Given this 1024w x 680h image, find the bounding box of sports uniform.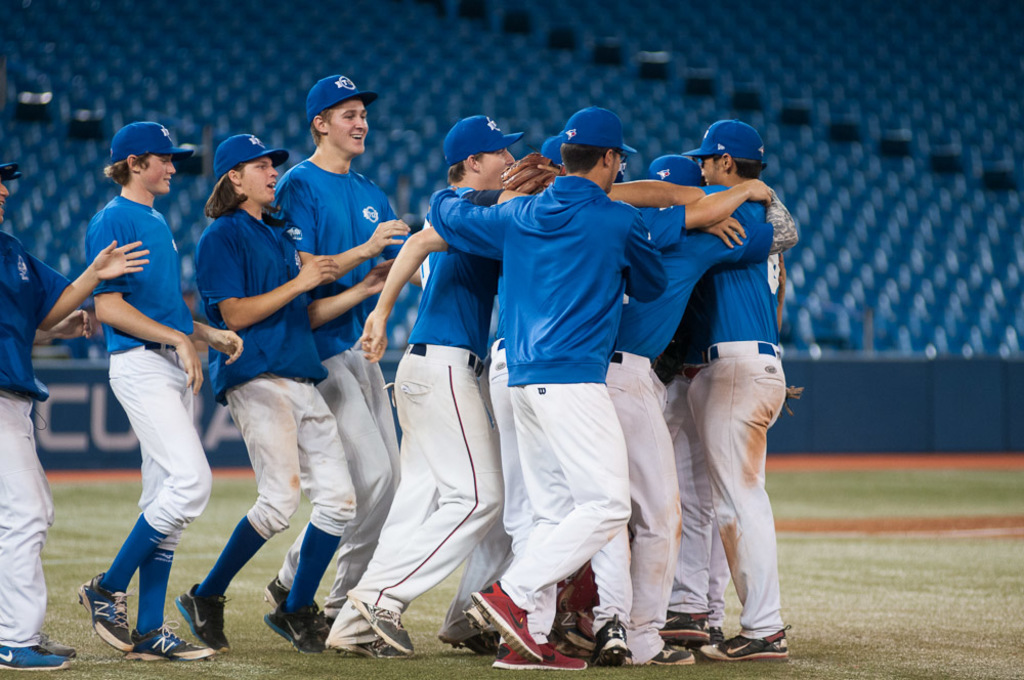
left=422, top=177, right=688, bottom=638.
